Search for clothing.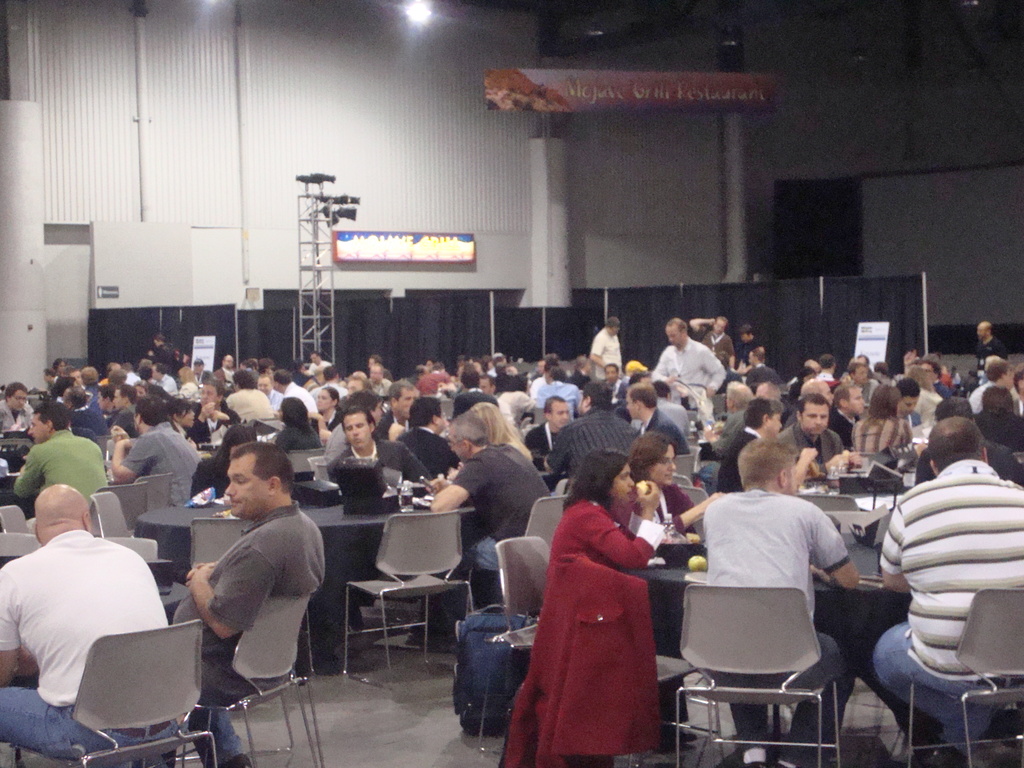
Found at bbox(515, 490, 673, 741).
